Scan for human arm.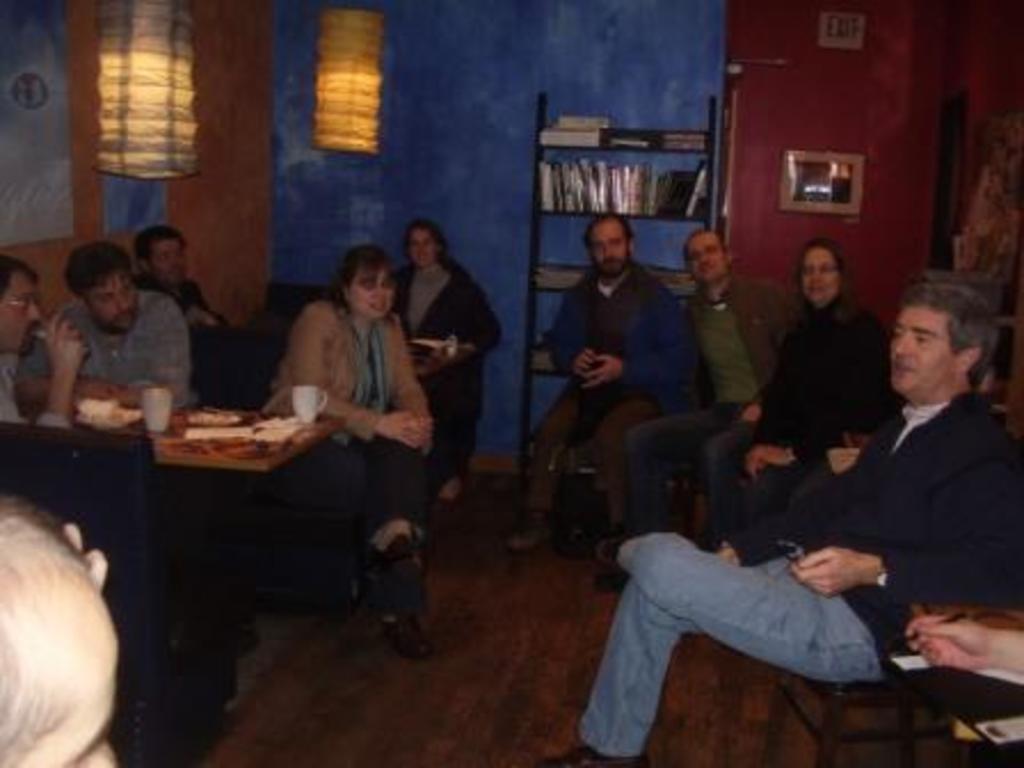
Scan result: 743,377,777,423.
